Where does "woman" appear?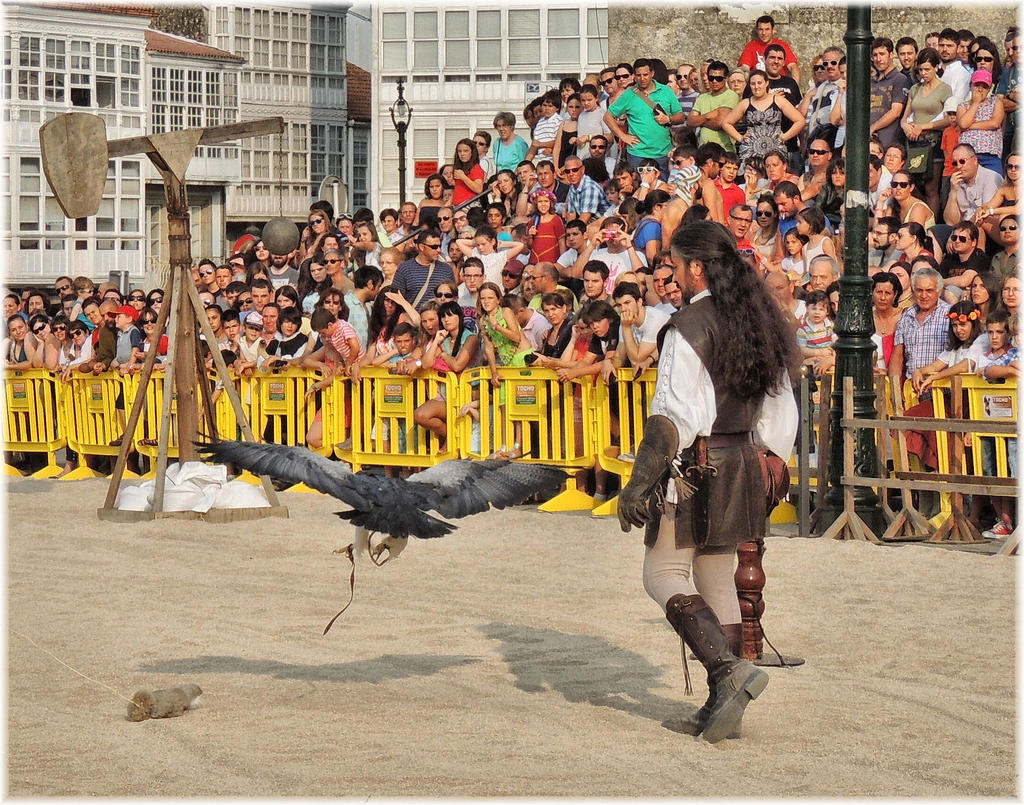
Appears at pyautogui.locateOnScreen(554, 303, 622, 379).
